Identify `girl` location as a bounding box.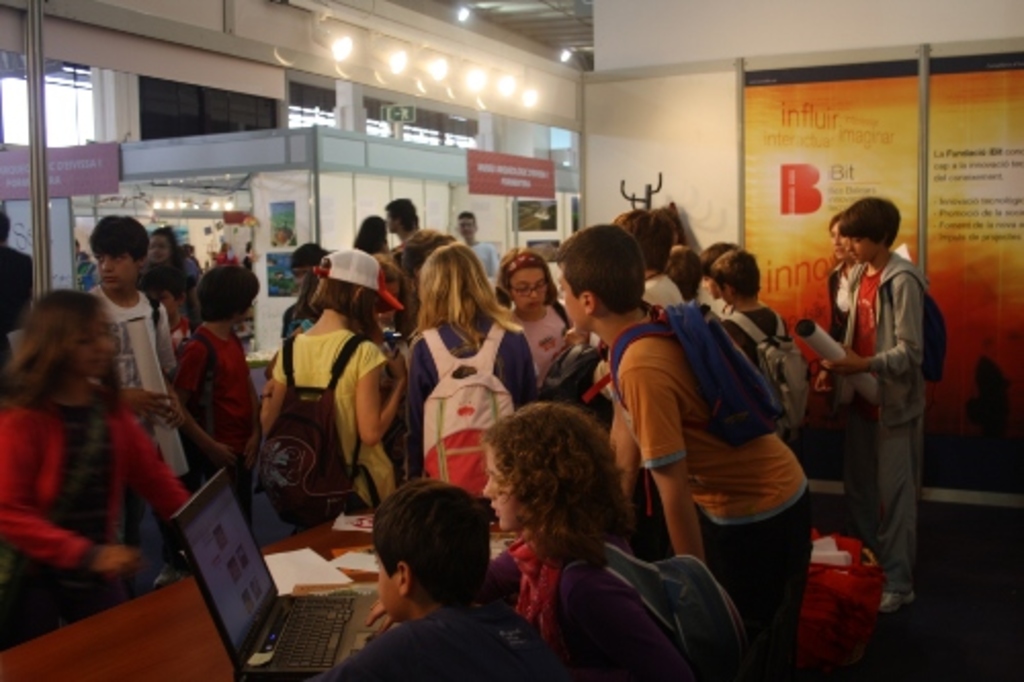
{"x1": 496, "y1": 403, "x2": 635, "y2": 680}.
